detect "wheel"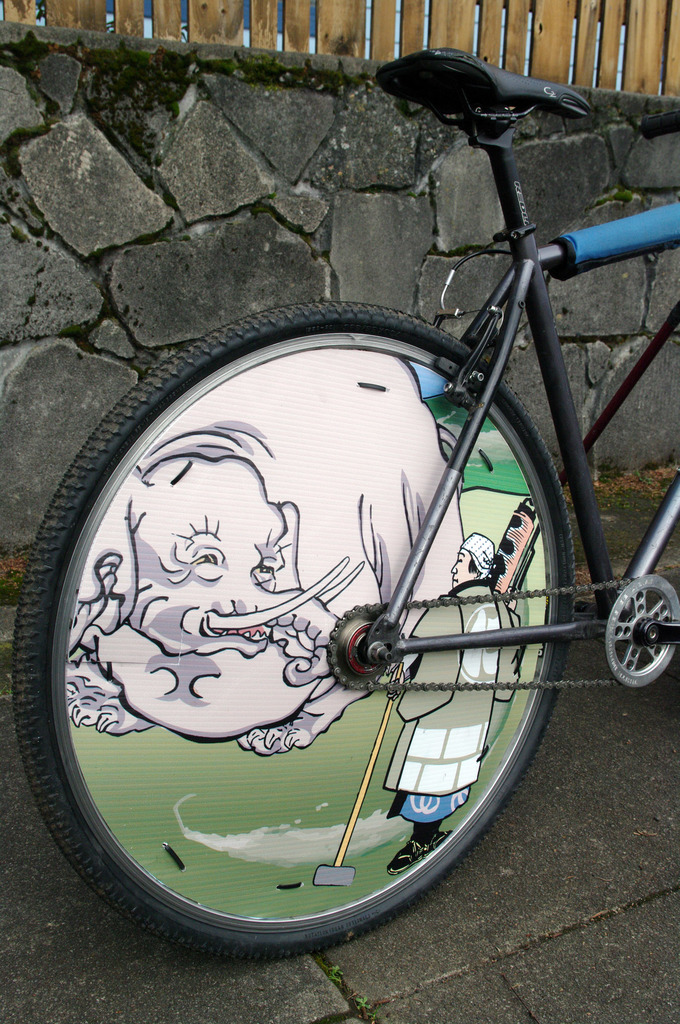
[left=600, top=560, right=679, bottom=695]
